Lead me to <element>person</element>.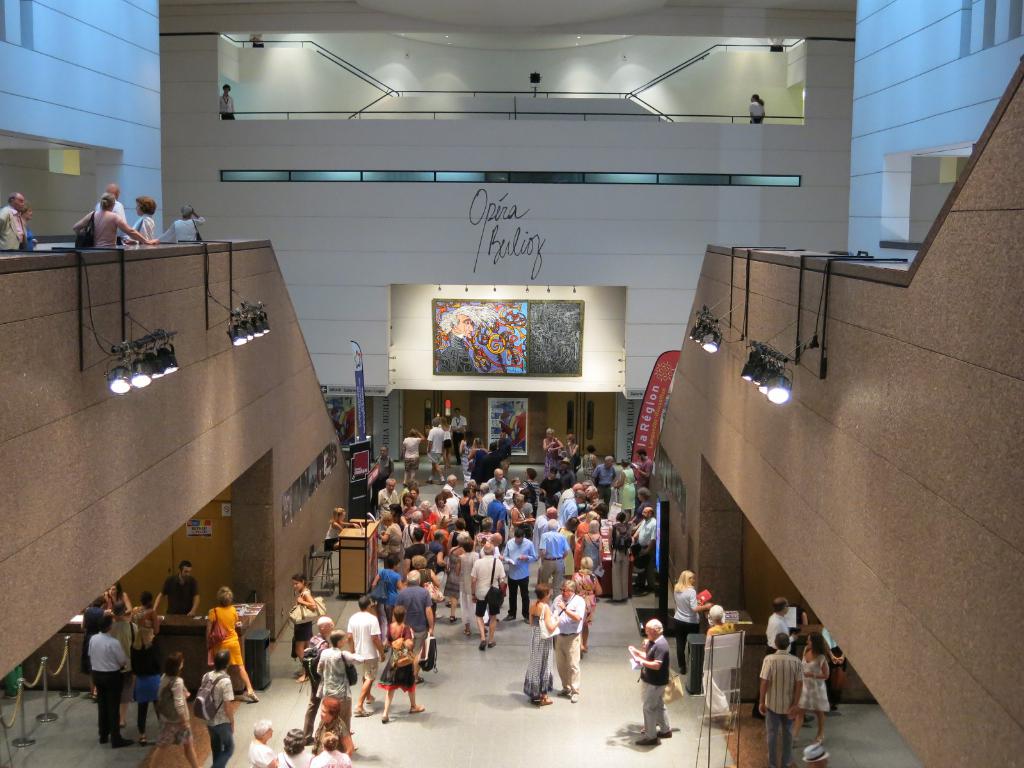
Lead to left=747, top=88, right=767, bottom=129.
